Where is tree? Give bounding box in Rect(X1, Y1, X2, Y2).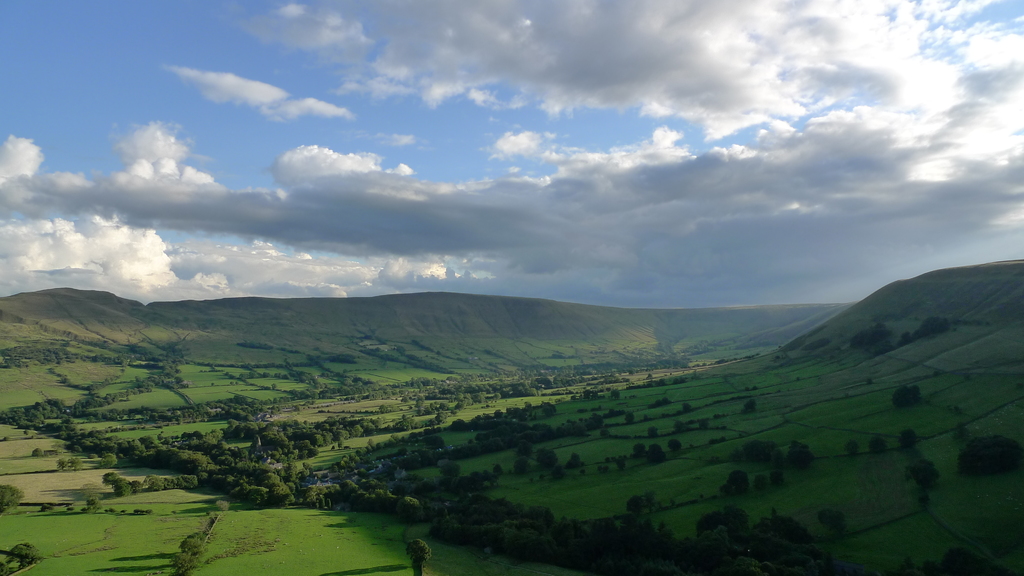
Rect(581, 388, 604, 400).
